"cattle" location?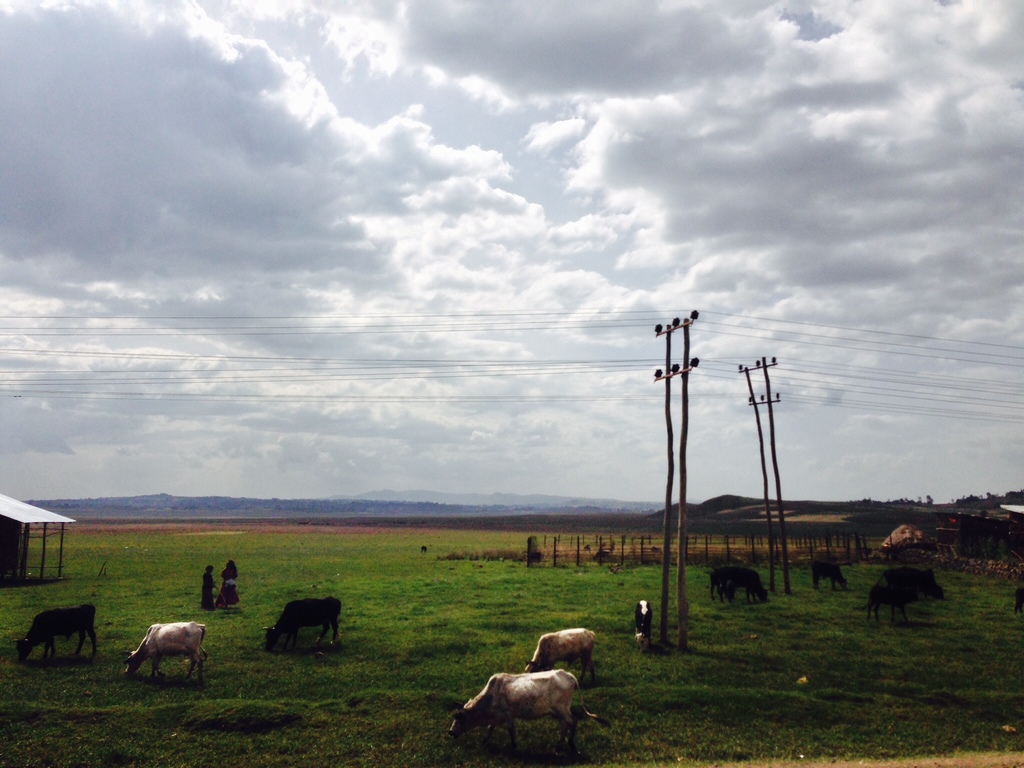
<box>450,658,587,754</box>
